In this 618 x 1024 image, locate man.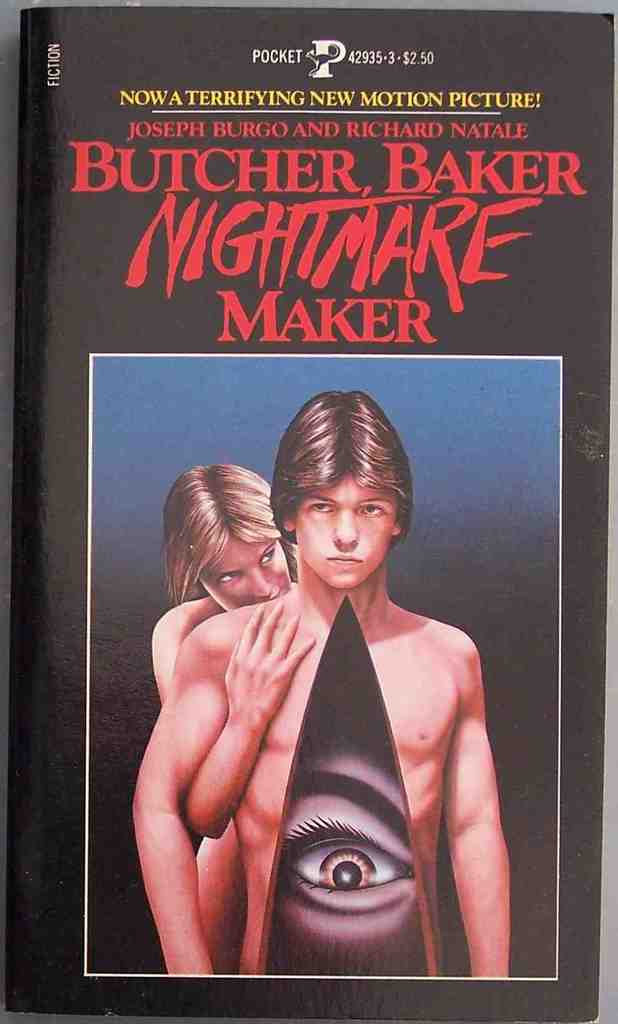
Bounding box: {"x1": 157, "y1": 497, "x2": 488, "y2": 952}.
